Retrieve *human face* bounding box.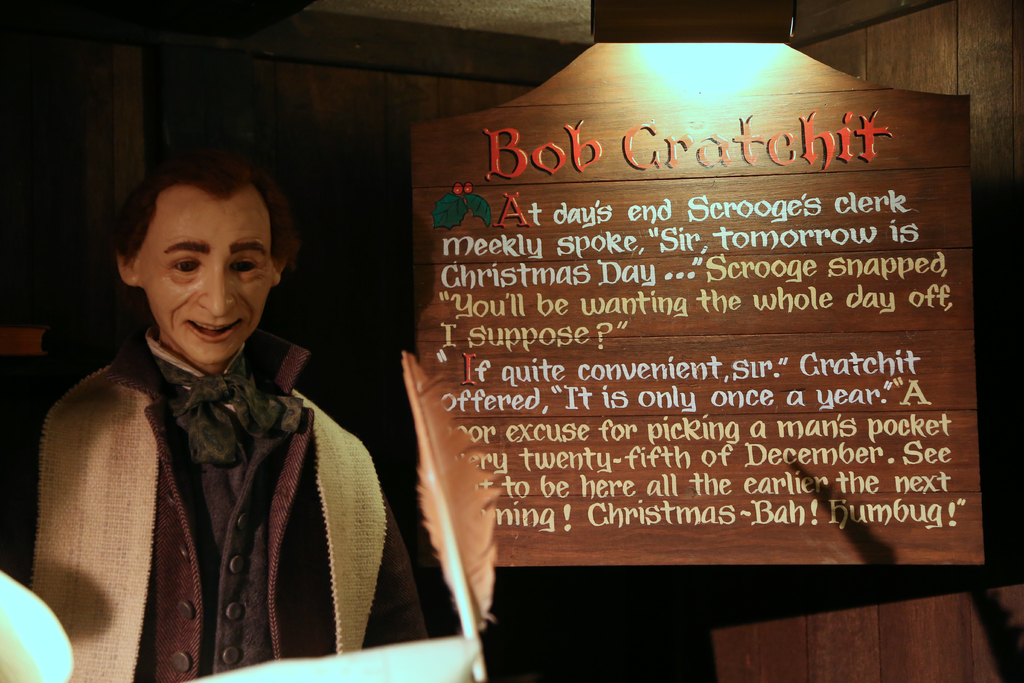
Bounding box: (142,186,276,360).
